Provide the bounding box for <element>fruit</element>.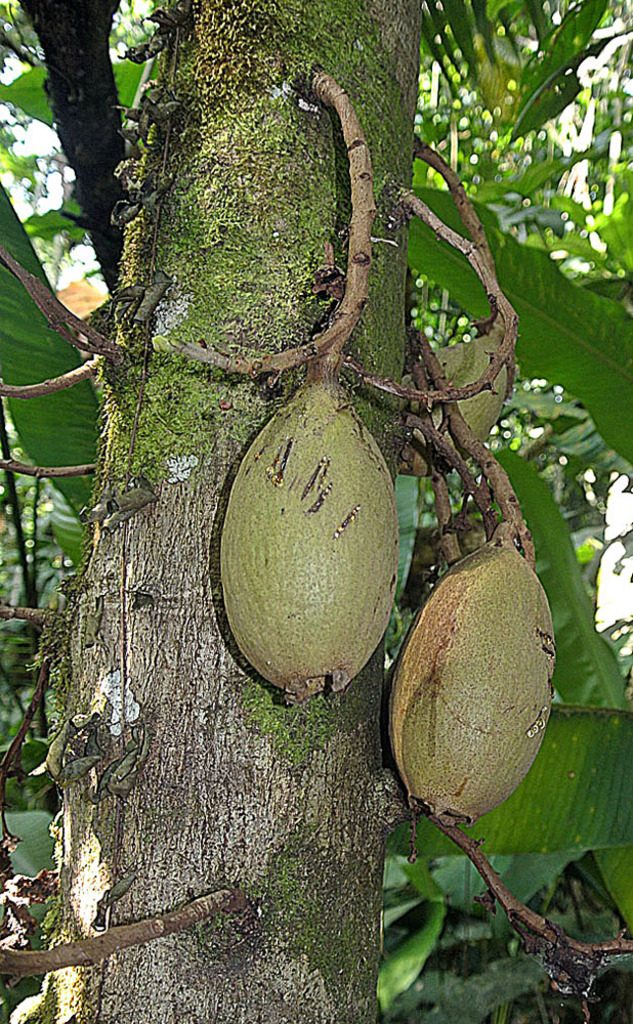
<region>229, 361, 407, 673</region>.
